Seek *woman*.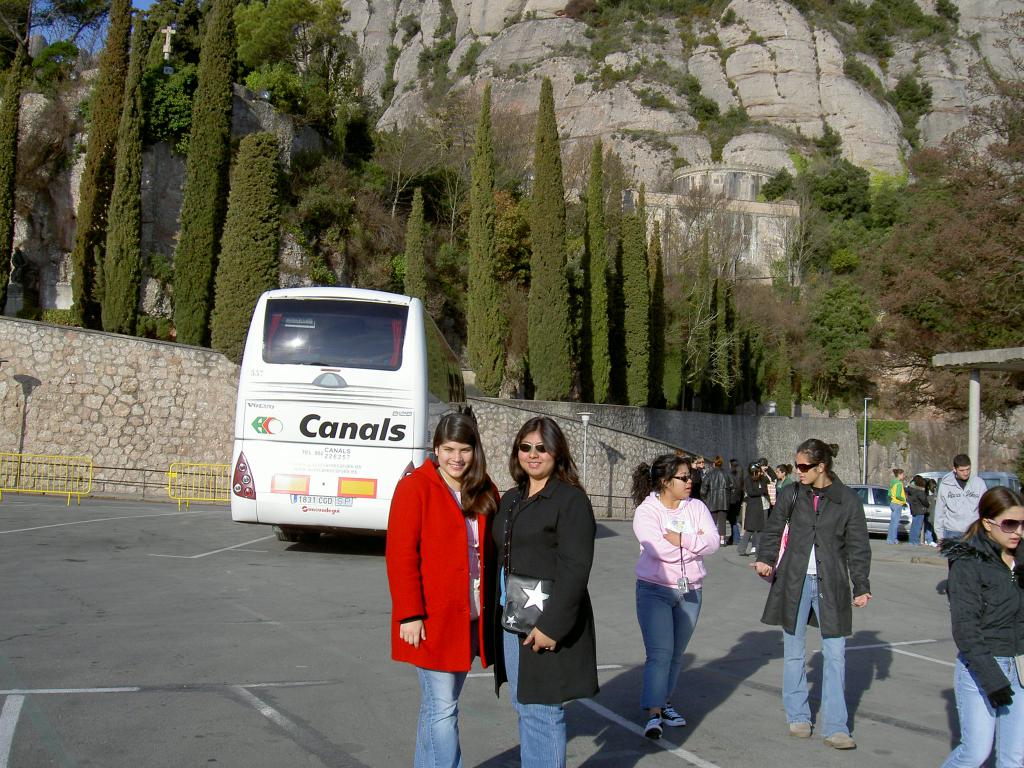
region(628, 452, 721, 738).
